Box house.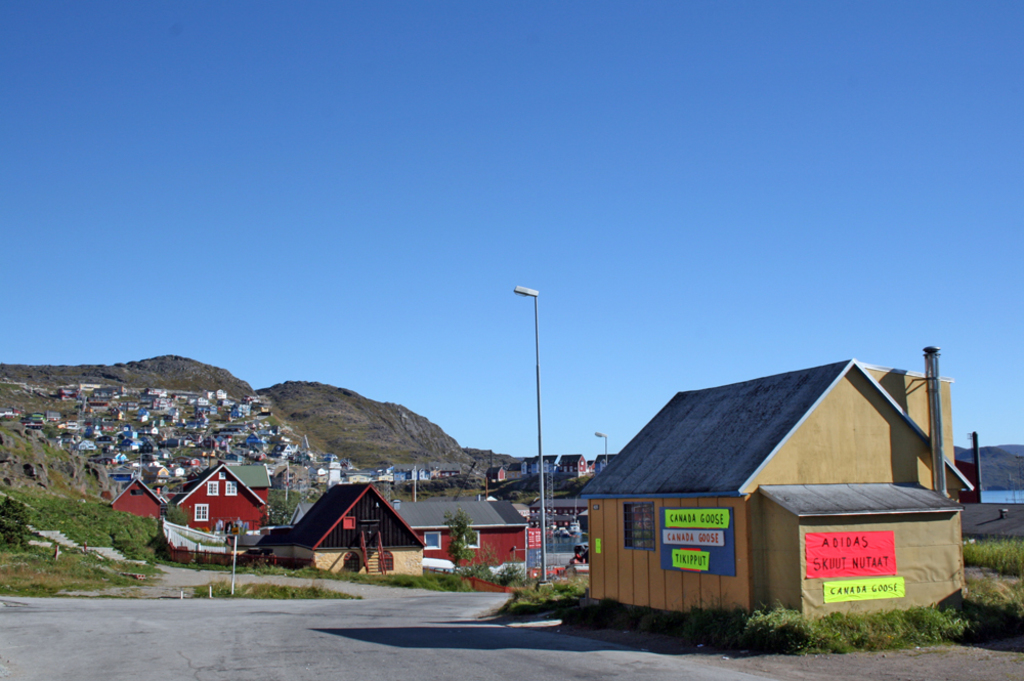
bbox=(102, 477, 163, 519).
